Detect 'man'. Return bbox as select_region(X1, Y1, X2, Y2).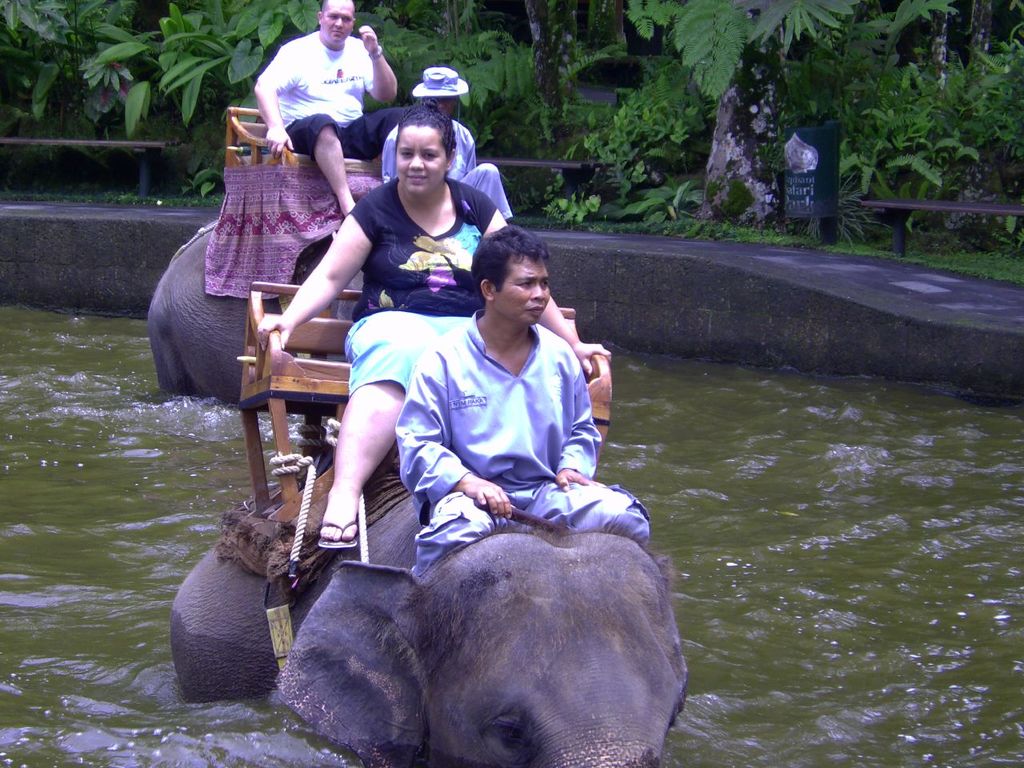
select_region(381, 65, 518, 223).
